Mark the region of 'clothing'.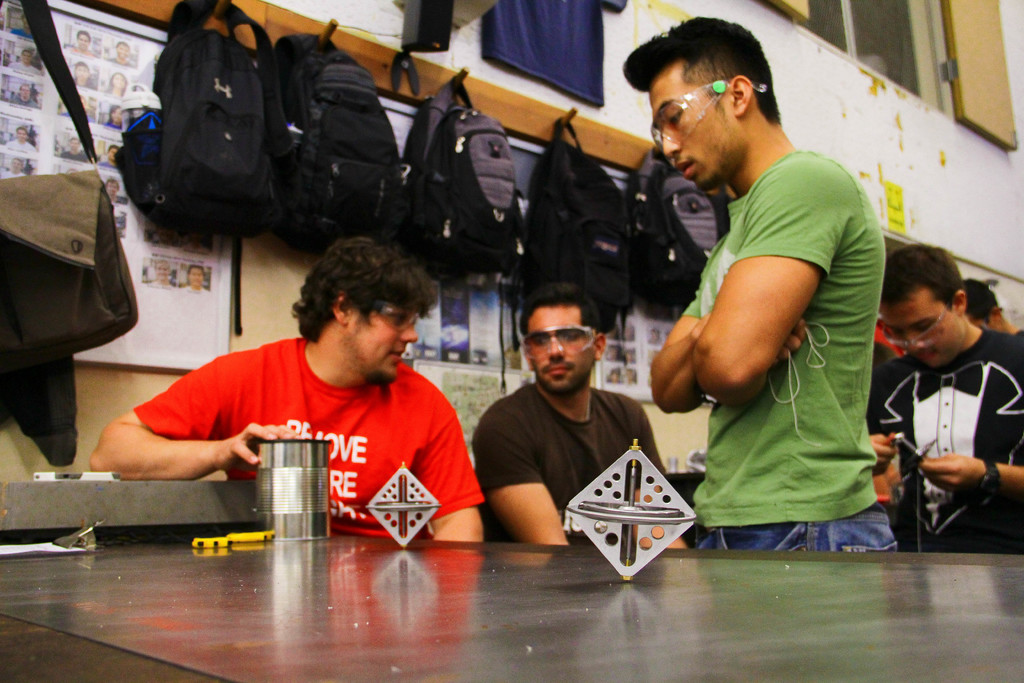
Region: {"left": 472, "top": 380, "right": 669, "bottom": 545}.
